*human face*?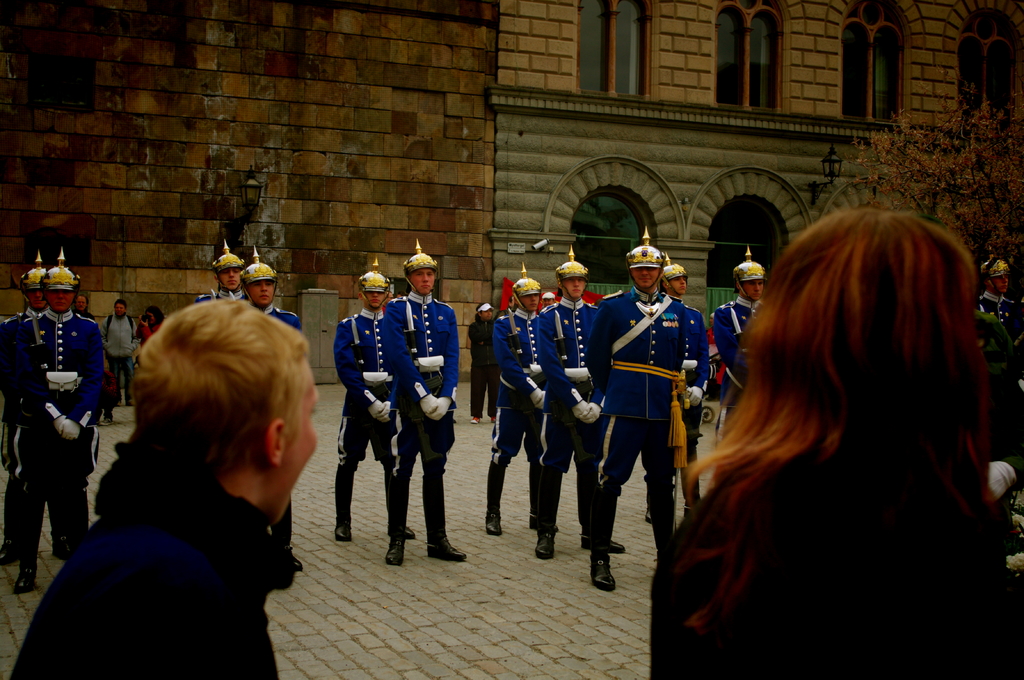
bbox=[273, 366, 320, 528]
